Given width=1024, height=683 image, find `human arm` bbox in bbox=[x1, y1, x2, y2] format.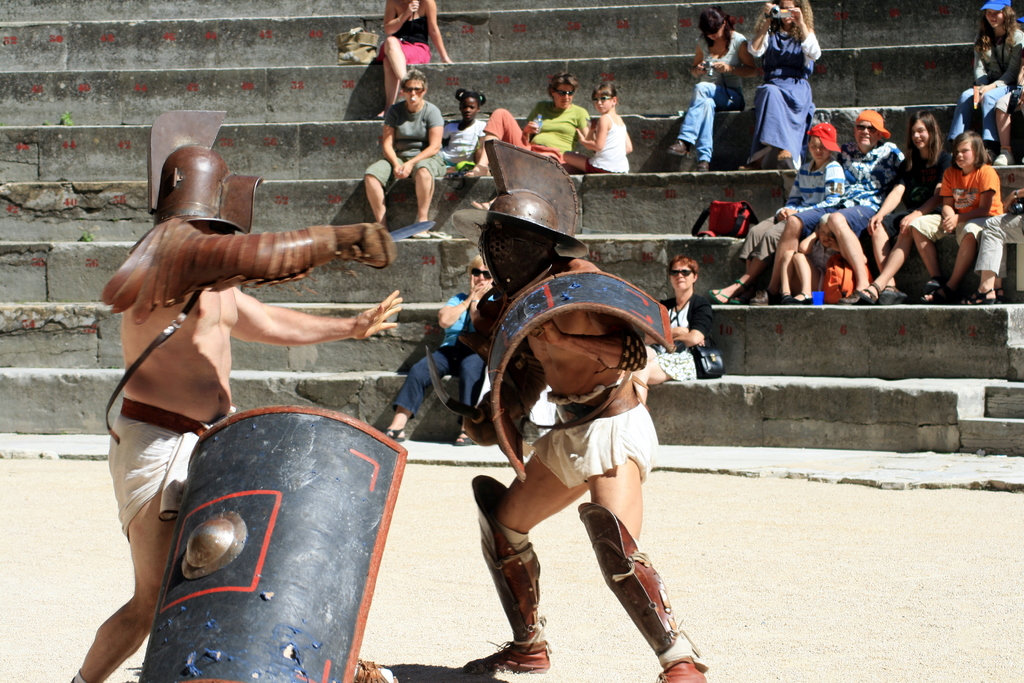
bbox=[403, 105, 445, 173].
